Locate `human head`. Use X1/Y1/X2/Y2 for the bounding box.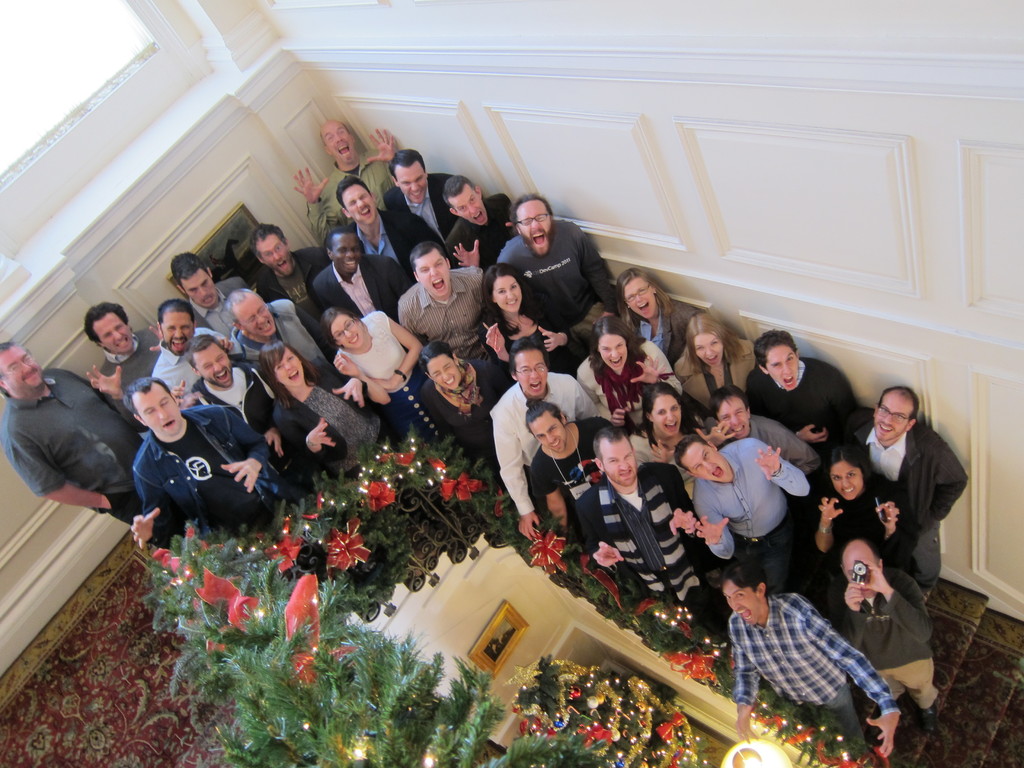
123/379/181/440.
